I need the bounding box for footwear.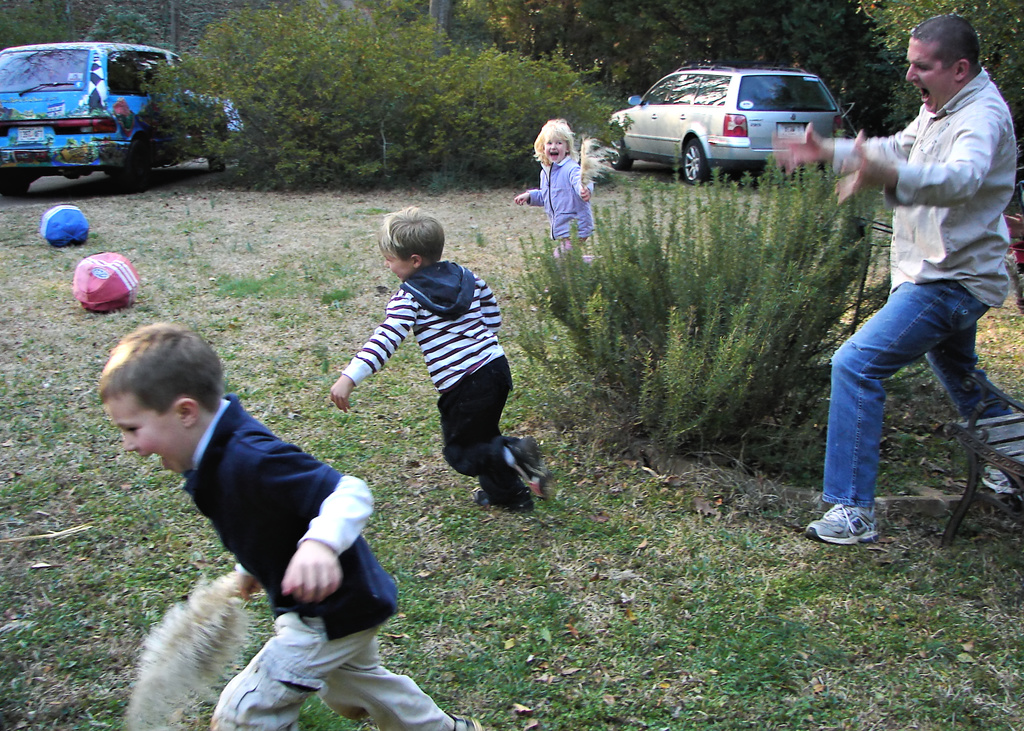
Here it is: BBox(982, 472, 1023, 499).
